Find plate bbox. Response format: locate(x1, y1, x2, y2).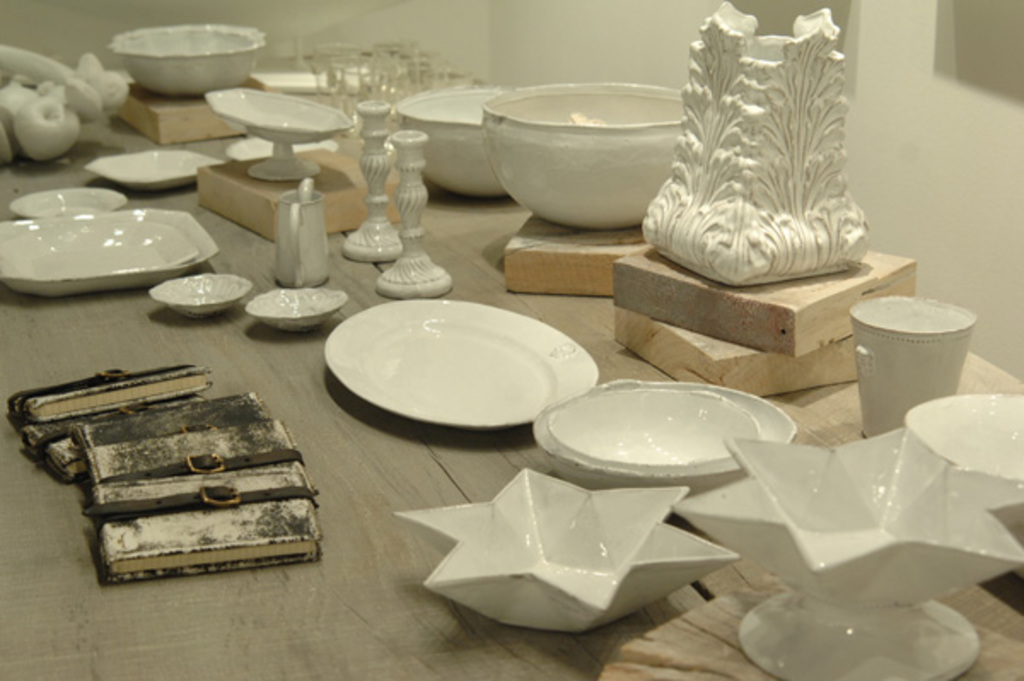
locate(307, 290, 606, 432).
